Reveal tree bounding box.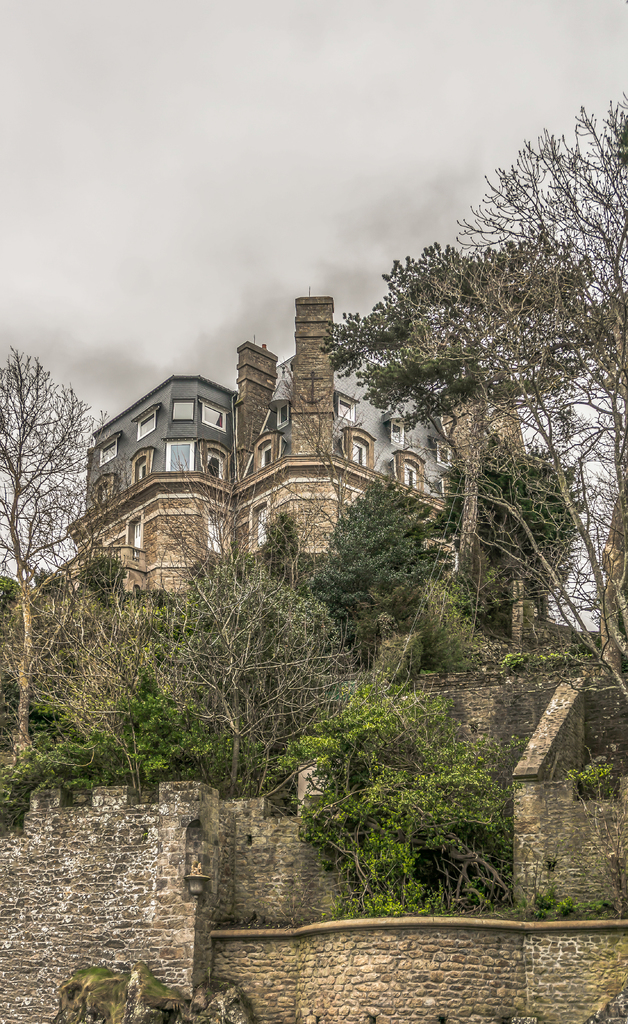
Revealed: (0,331,123,793).
